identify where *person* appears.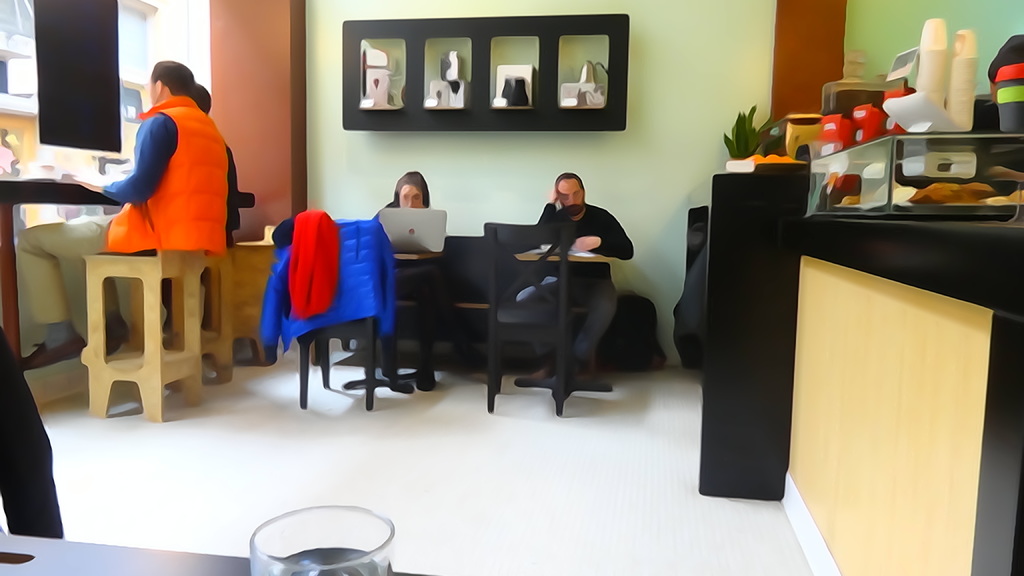
Appears at 113:48:235:264.
